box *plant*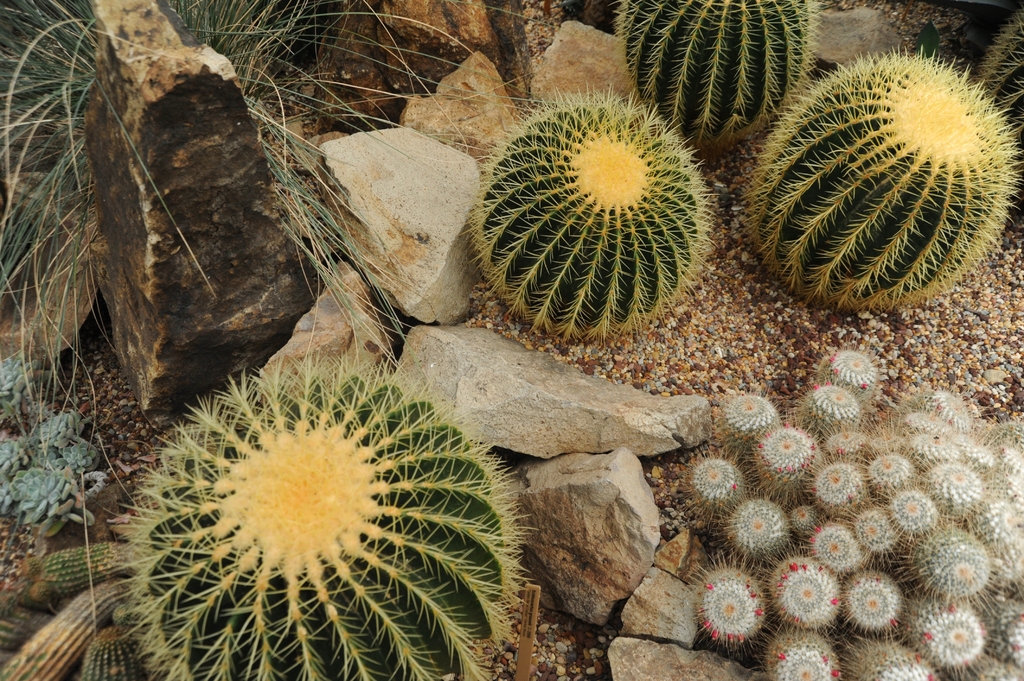
[865, 445, 925, 493]
